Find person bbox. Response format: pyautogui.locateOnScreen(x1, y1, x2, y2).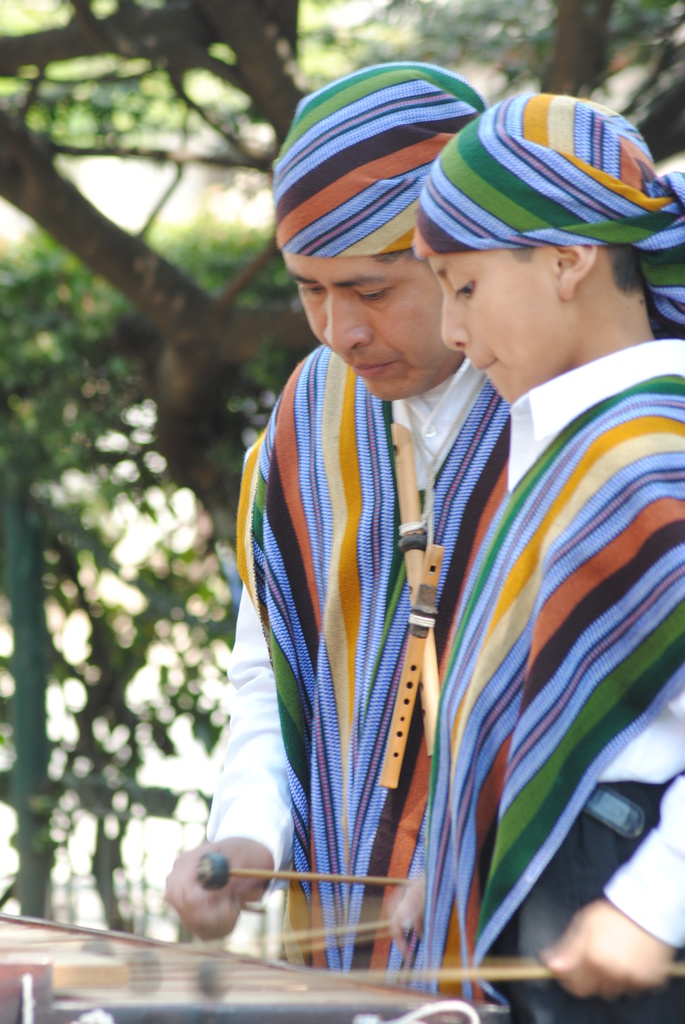
pyautogui.locateOnScreen(382, 93, 684, 1023).
